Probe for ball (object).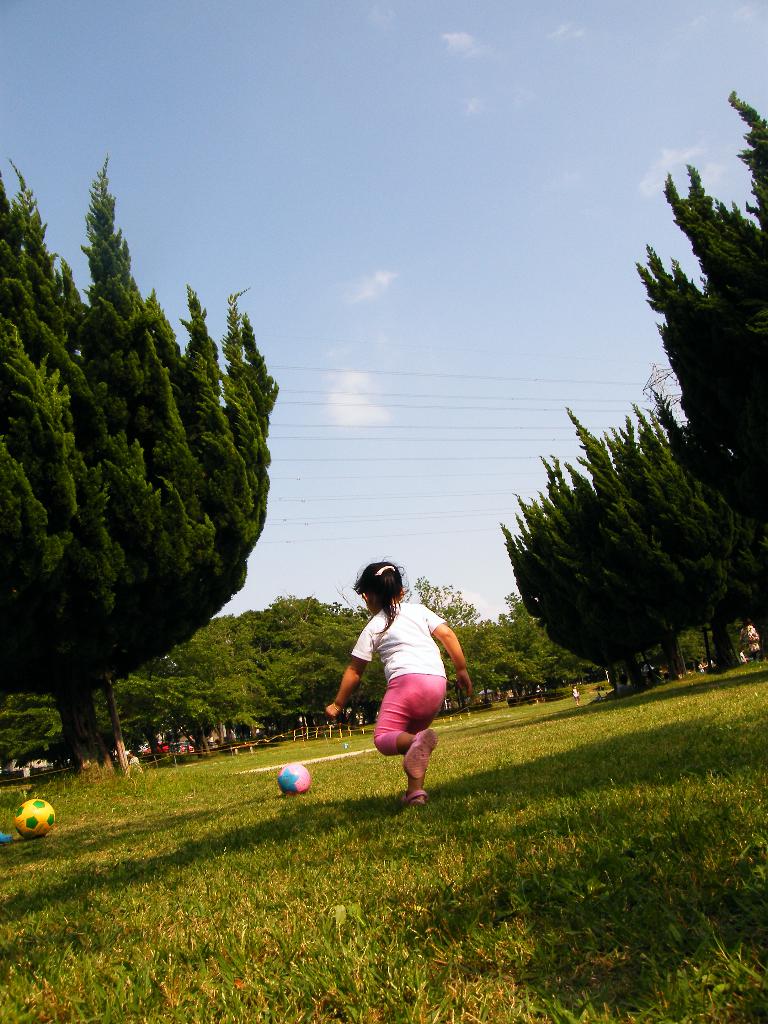
Probe result: l=13, t=801, r=53, b=839.
